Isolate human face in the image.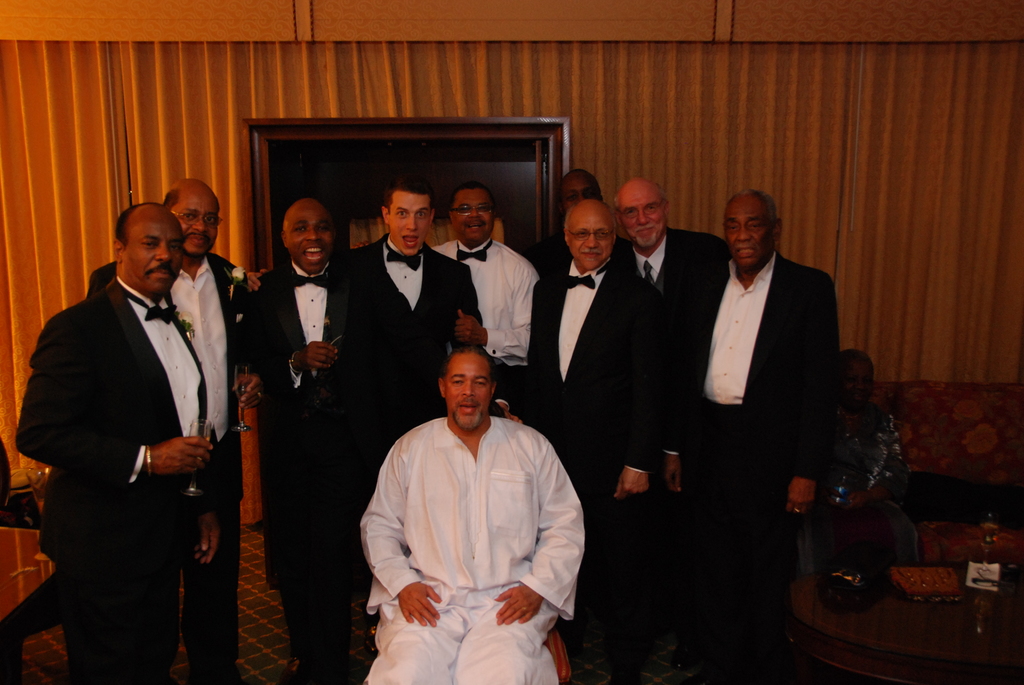
Isolated region: box=[561, 175, 600, 211].
